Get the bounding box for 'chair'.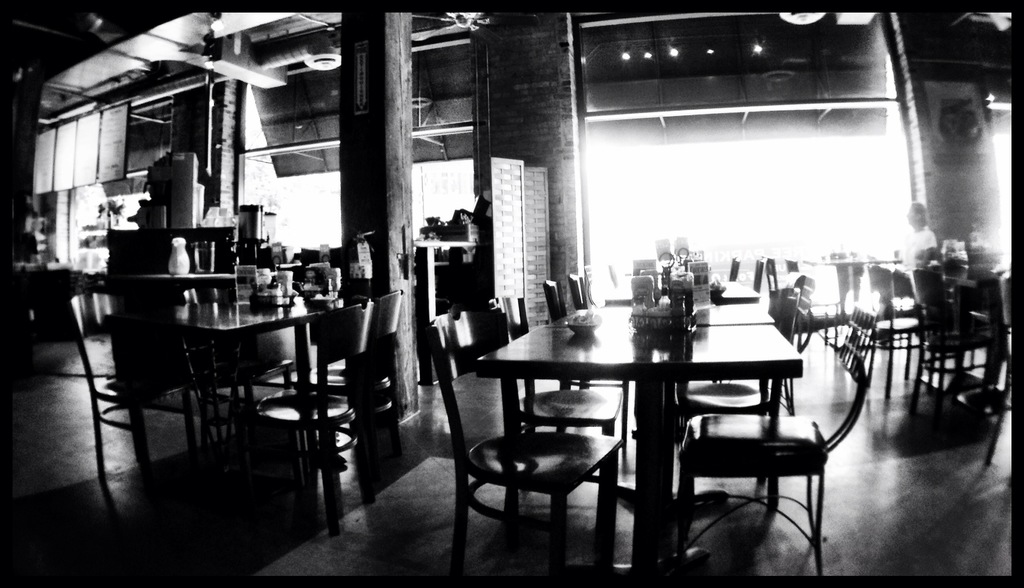
{"left": 294, "top": 288, "right": 400, "bottom": 502}.
